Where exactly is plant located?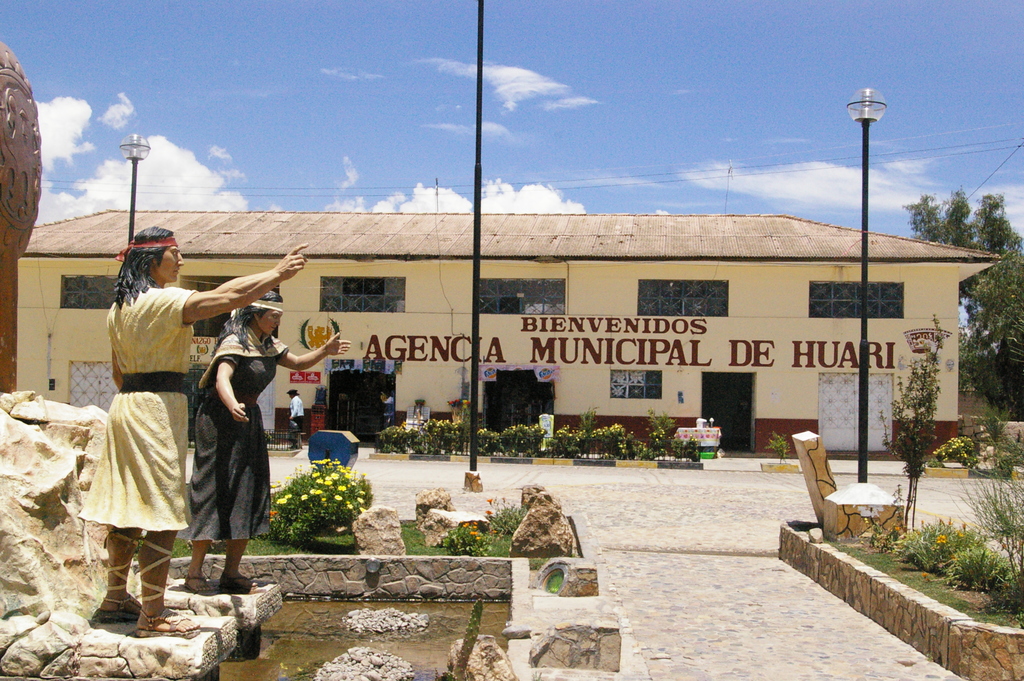
Its bounding box is [924, 648, 937, 666].
